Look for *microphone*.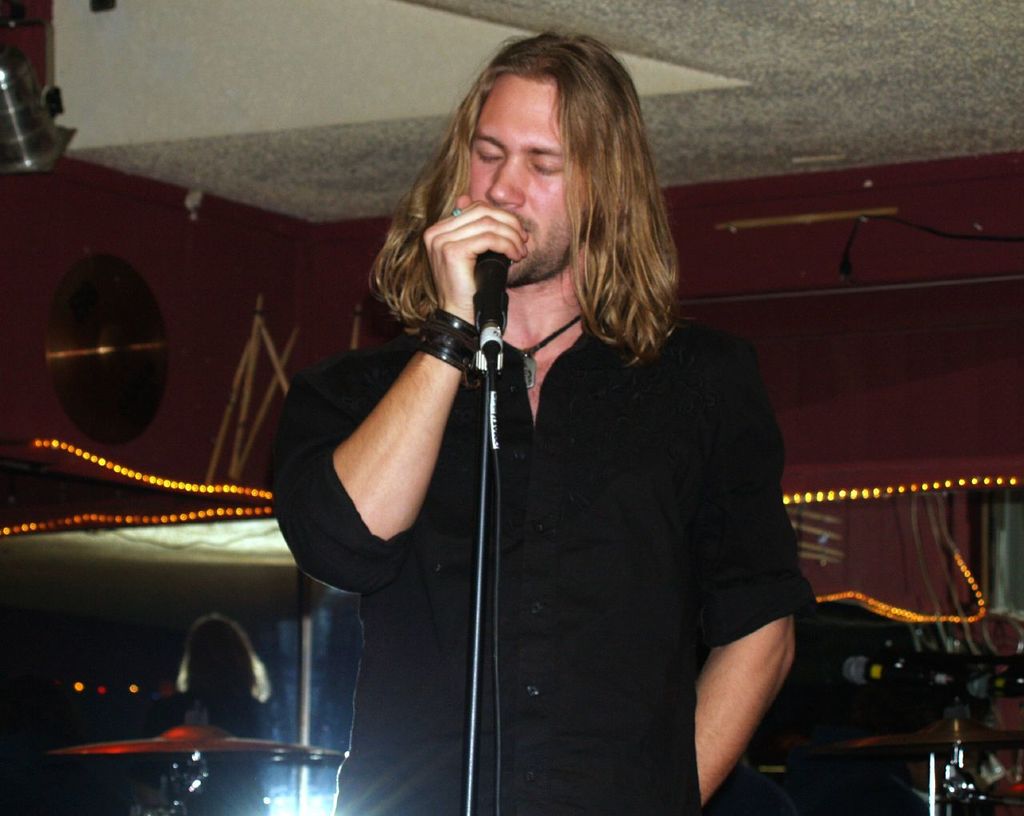
Found: {"left": 841, "top": 656, "right": 962, "bottom": 689}.
